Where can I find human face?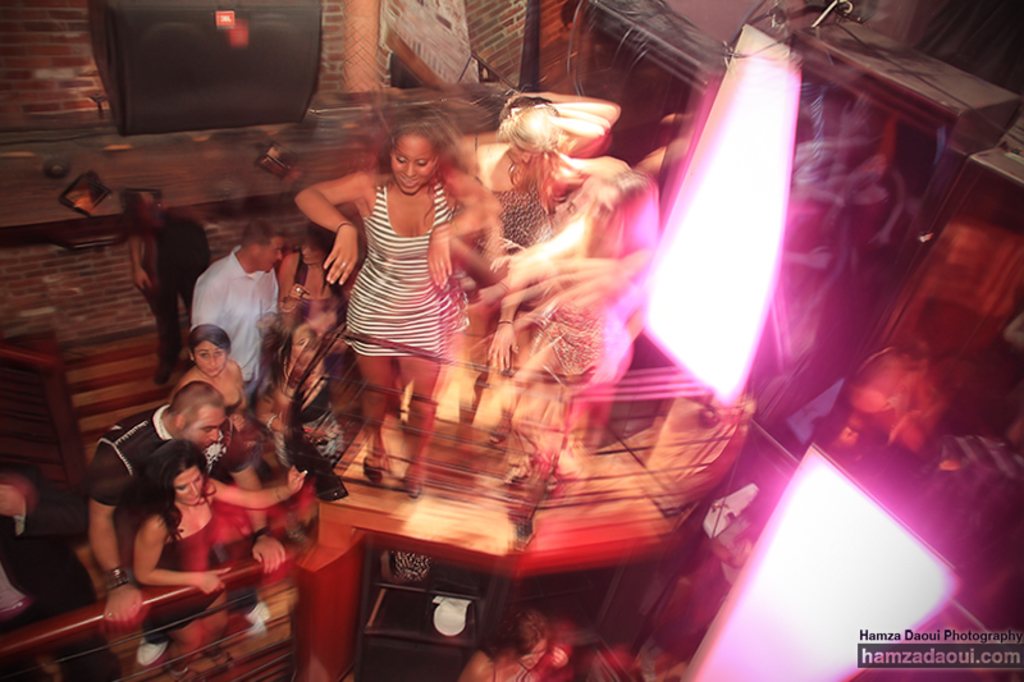
You can find it at (left=385, top=132, right=449, bottom=191).
